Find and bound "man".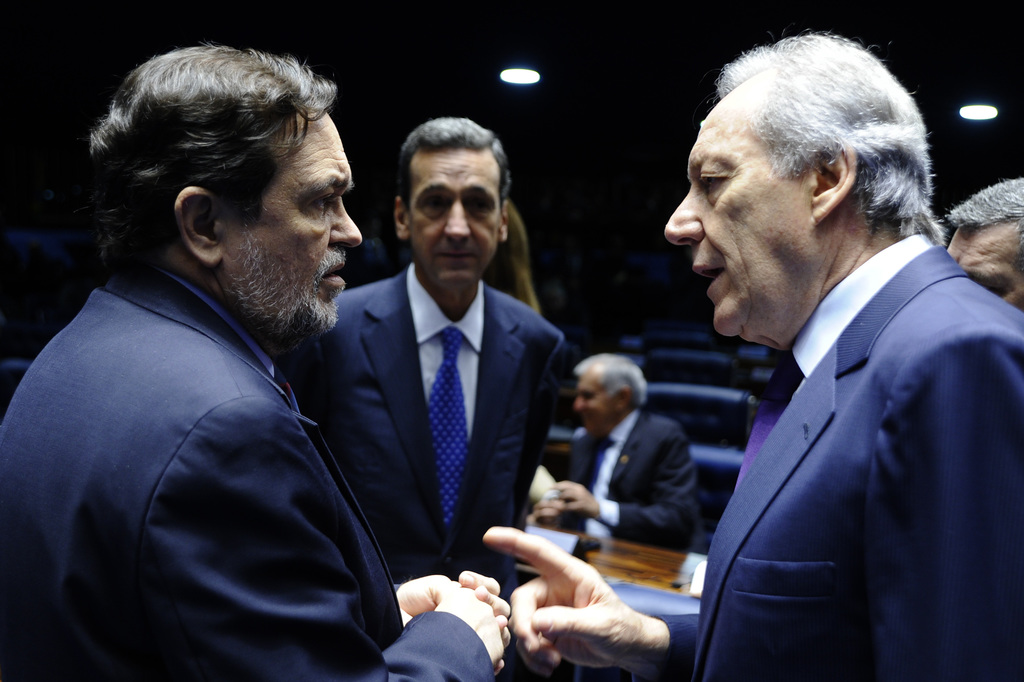
Bound: [x1=531, y1=355, x2=696, y2=549].
